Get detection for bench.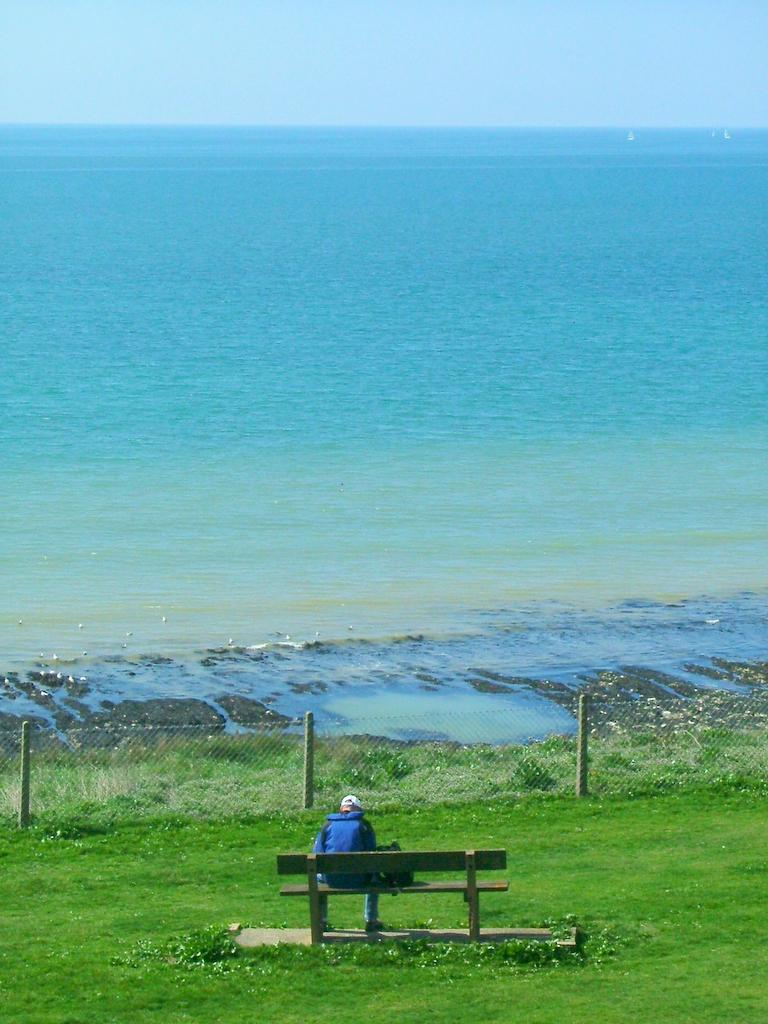
Detection: <bbox>276, 847, 510, 943</bbox>.
